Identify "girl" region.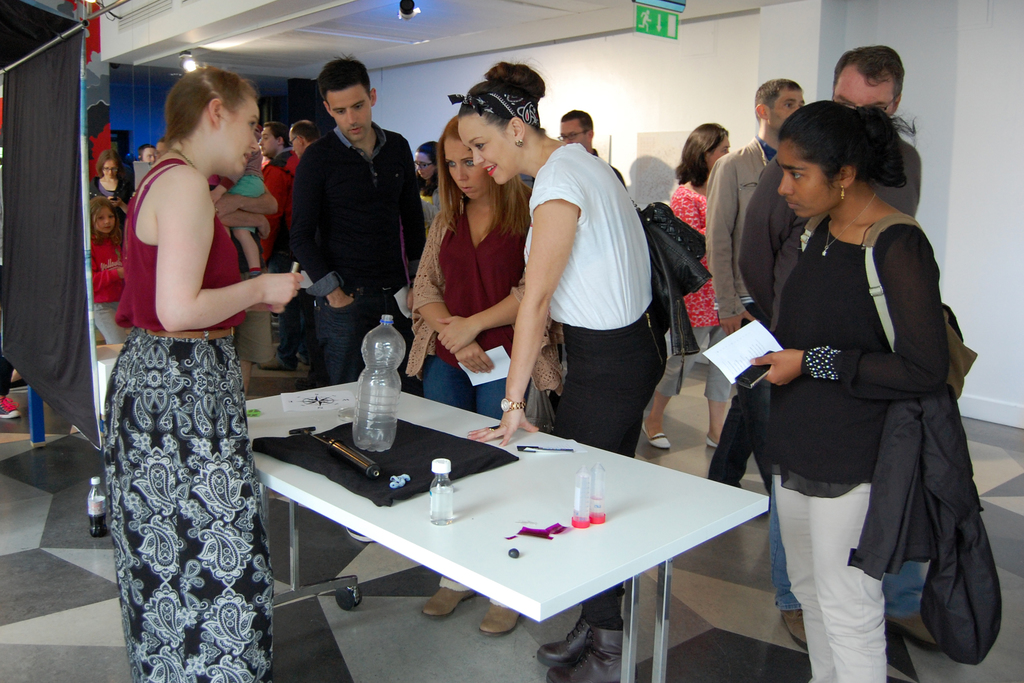
Region: [88,190,132,348].
